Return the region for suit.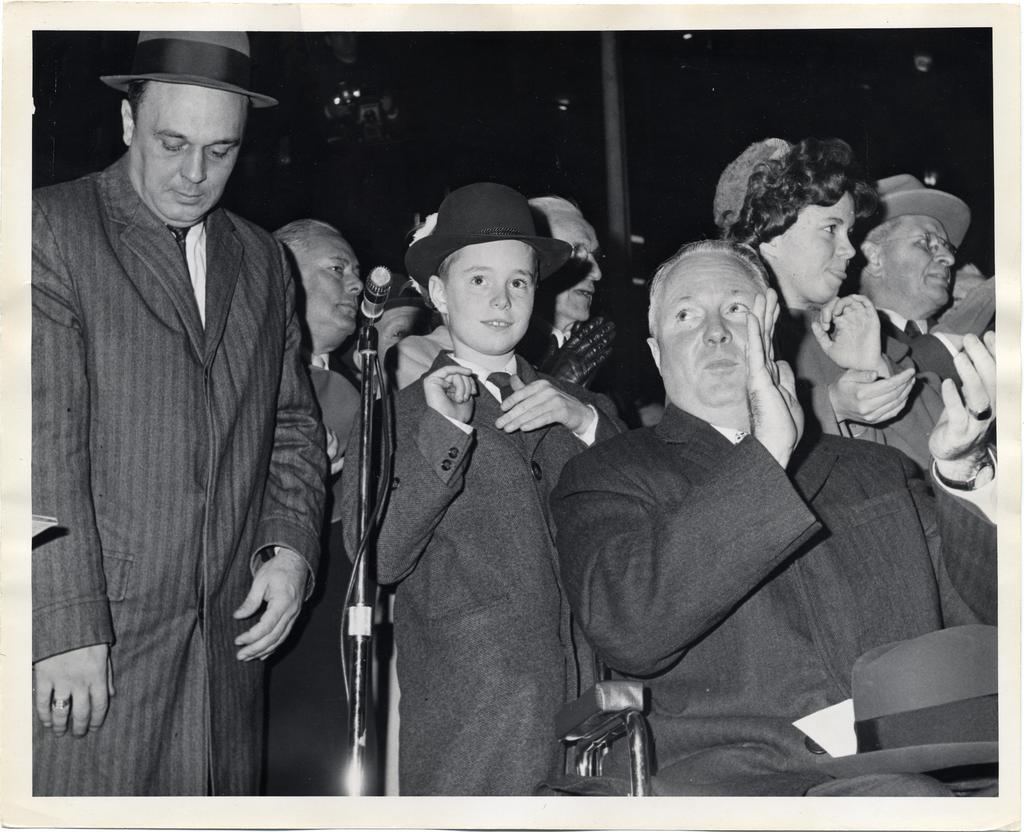
x1=42, y1=55, x2=340, y2=778.
